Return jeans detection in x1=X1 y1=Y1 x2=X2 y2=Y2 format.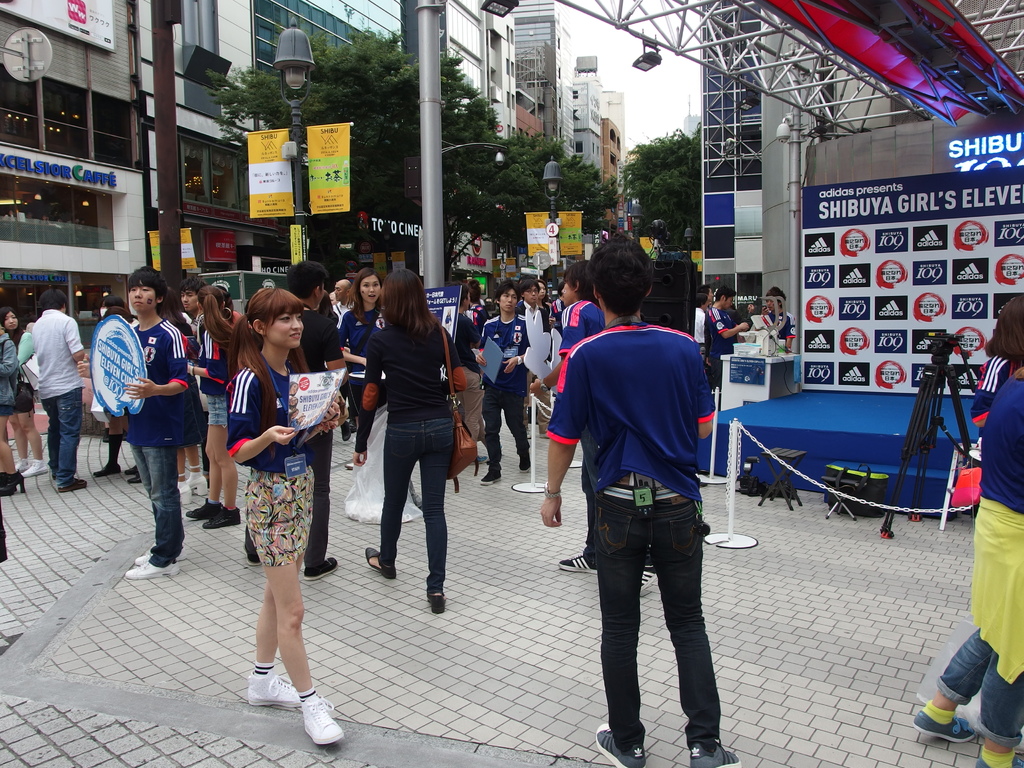
x1=10 y1=386 x2=32 y2=418.
